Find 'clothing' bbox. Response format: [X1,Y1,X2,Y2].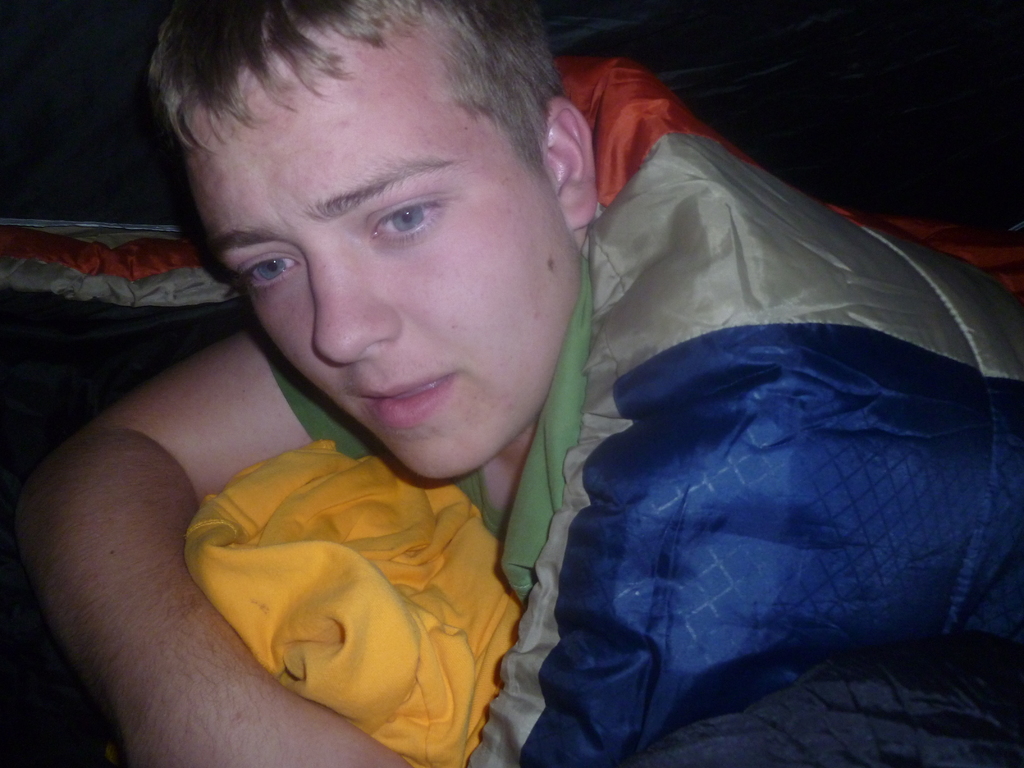
[469,35,1000,767].
